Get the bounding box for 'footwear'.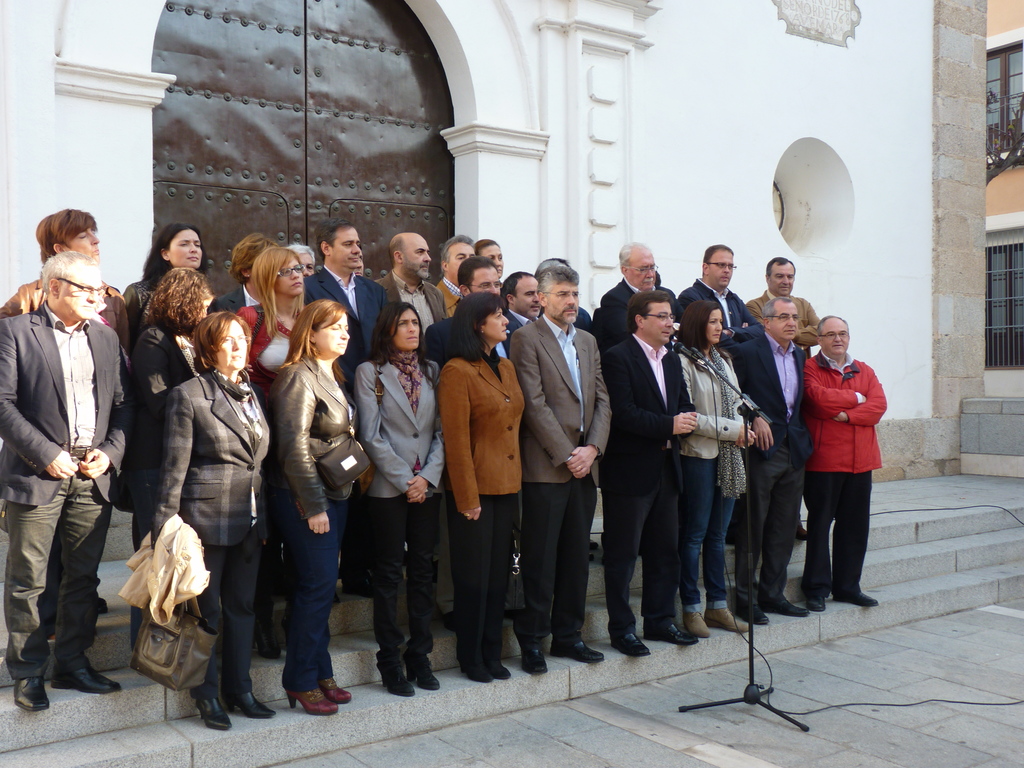
(left=250, top=623, right=280, bottom=659).
